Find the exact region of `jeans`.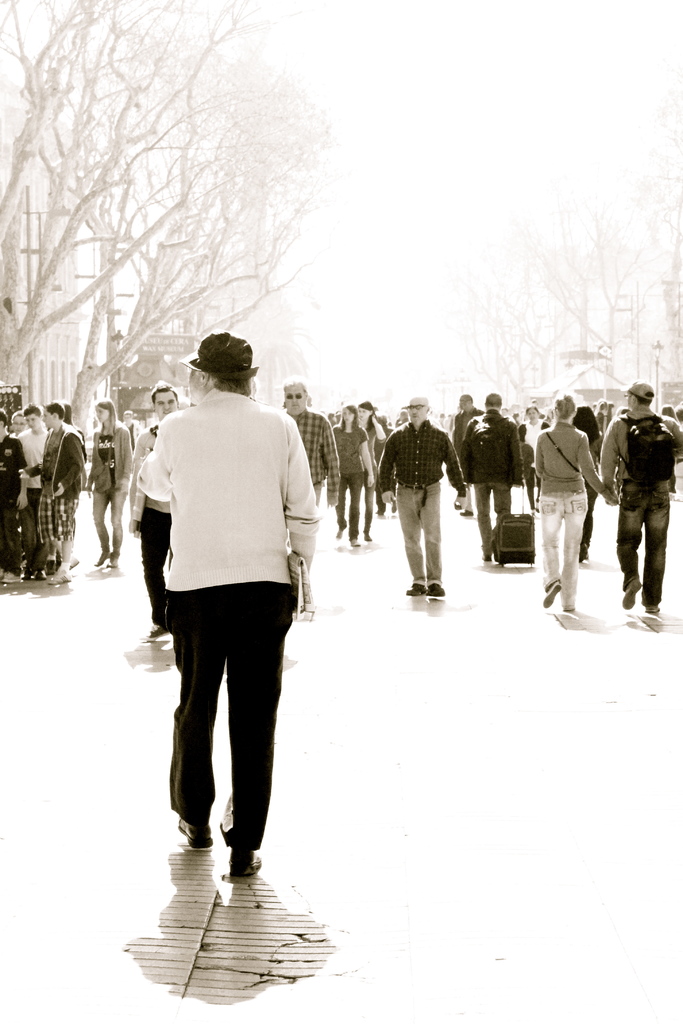
Exact region: [x1=92, y1=491, x2=132, y2=561].
